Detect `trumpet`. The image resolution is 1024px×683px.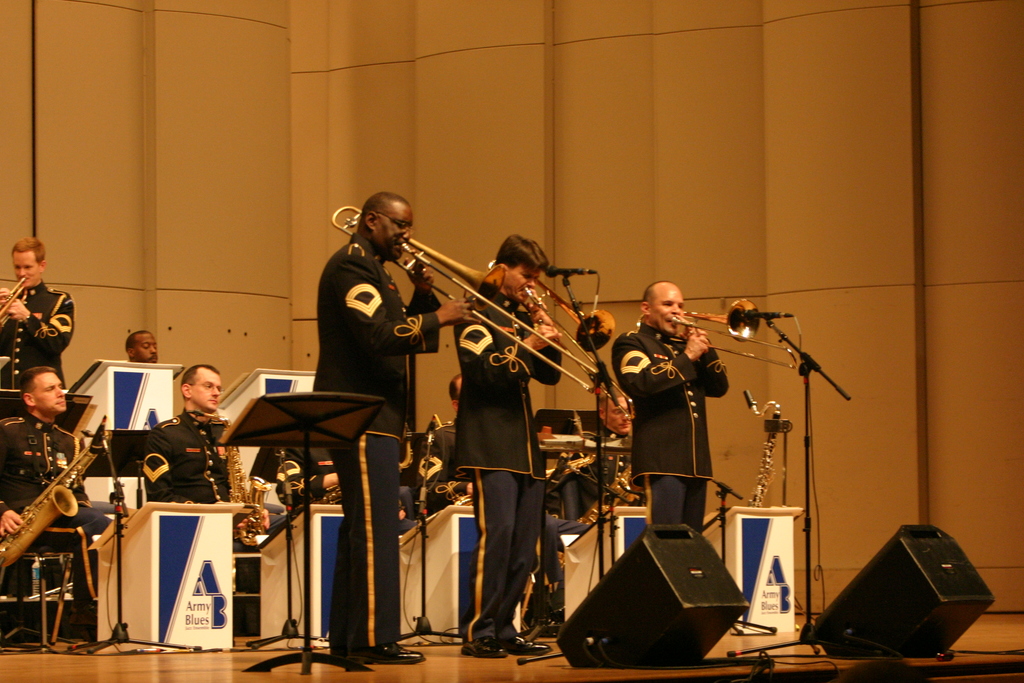
(x1=0, y1=279, x2=28, y2=327).
